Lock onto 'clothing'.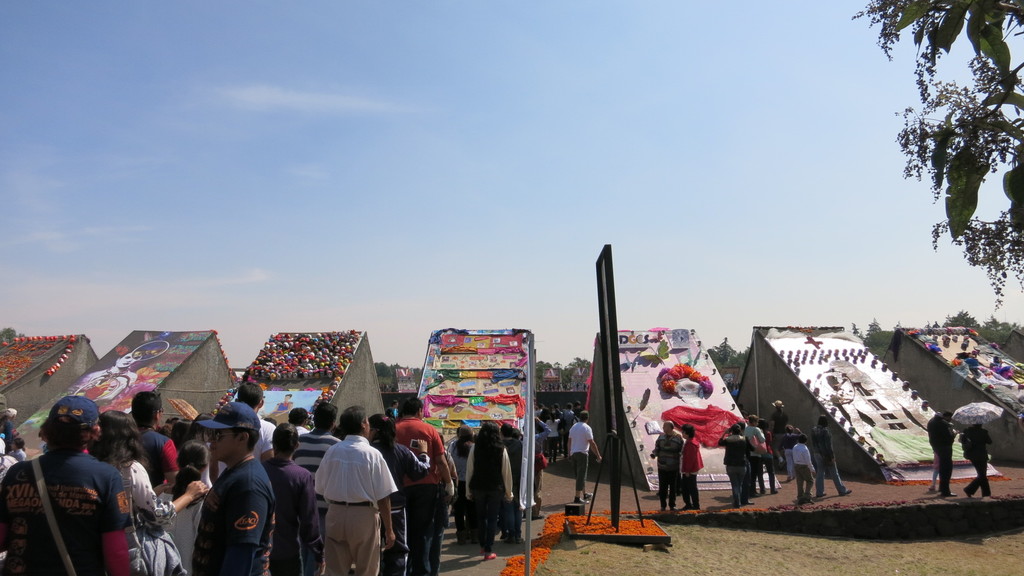
Locked: BBox(365, 436, 433, 575).
